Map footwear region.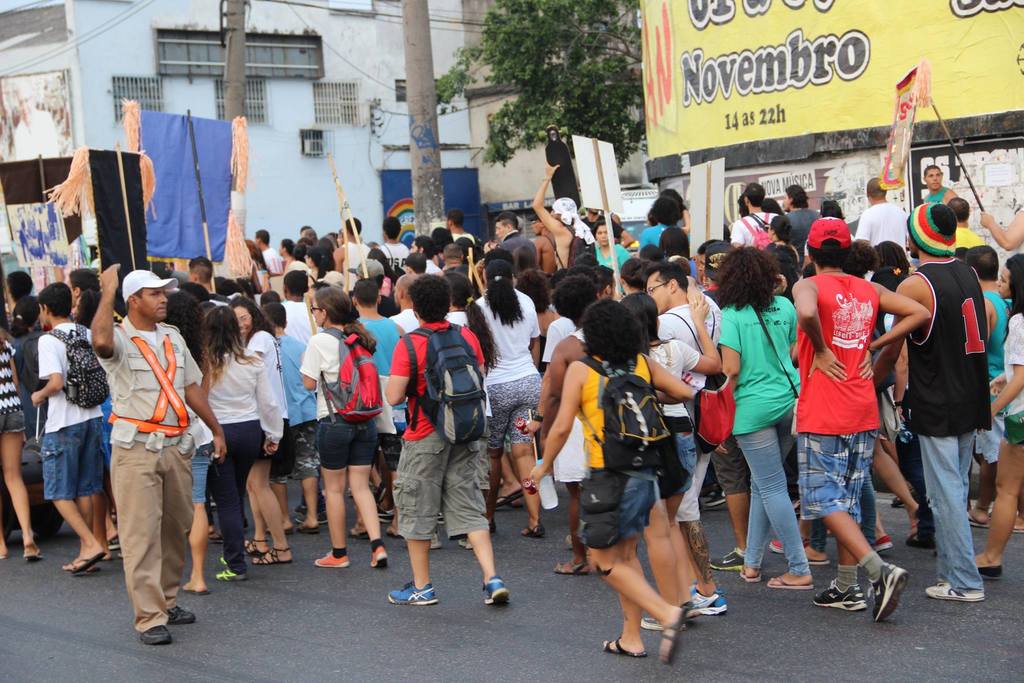
Mapped to <box>772,534,799,557</box>.
